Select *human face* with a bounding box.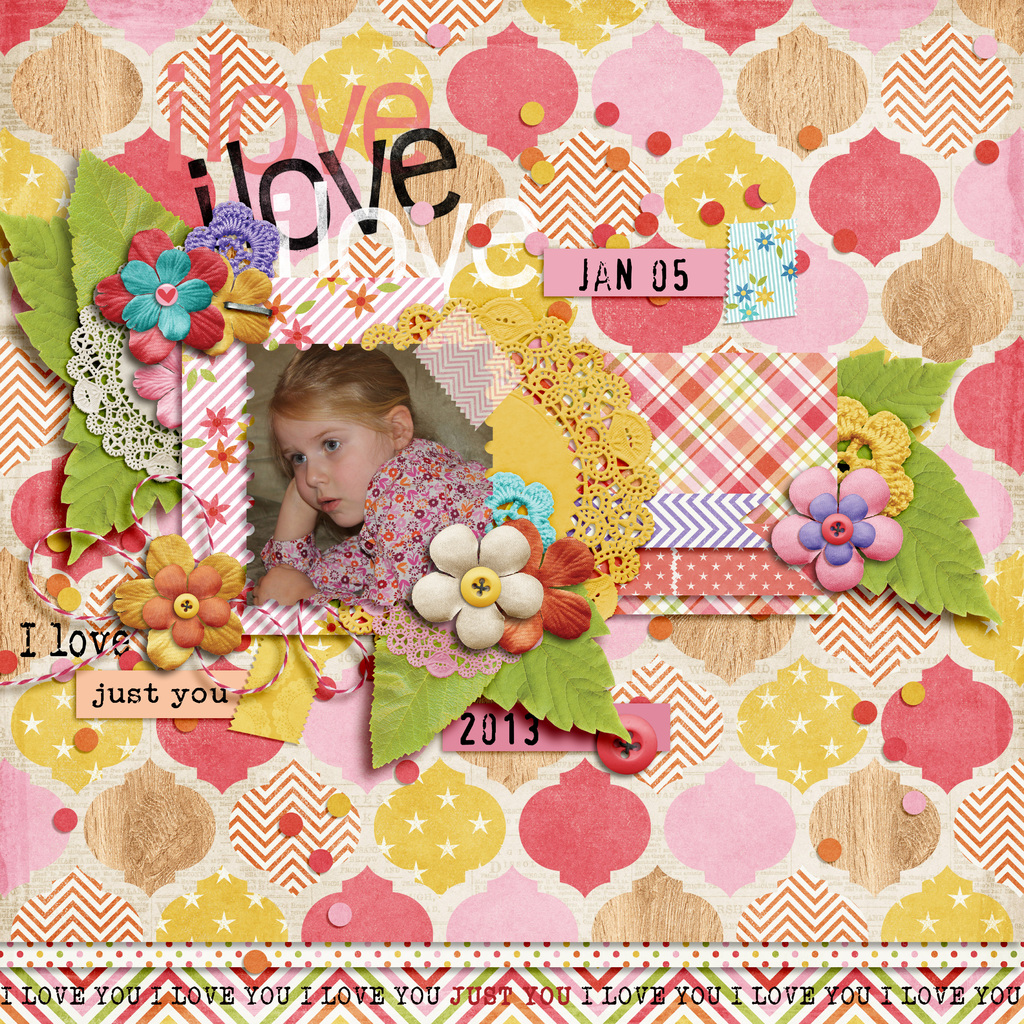
273:406:390:523.
